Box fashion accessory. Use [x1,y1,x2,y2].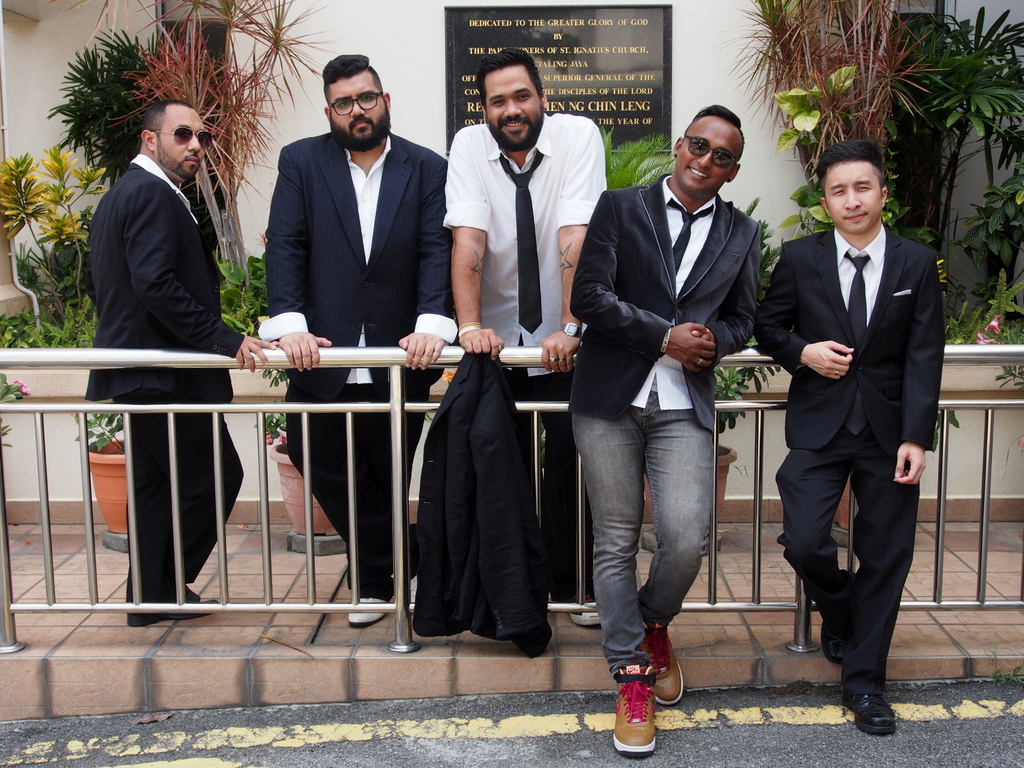
[726,177,732,187].
